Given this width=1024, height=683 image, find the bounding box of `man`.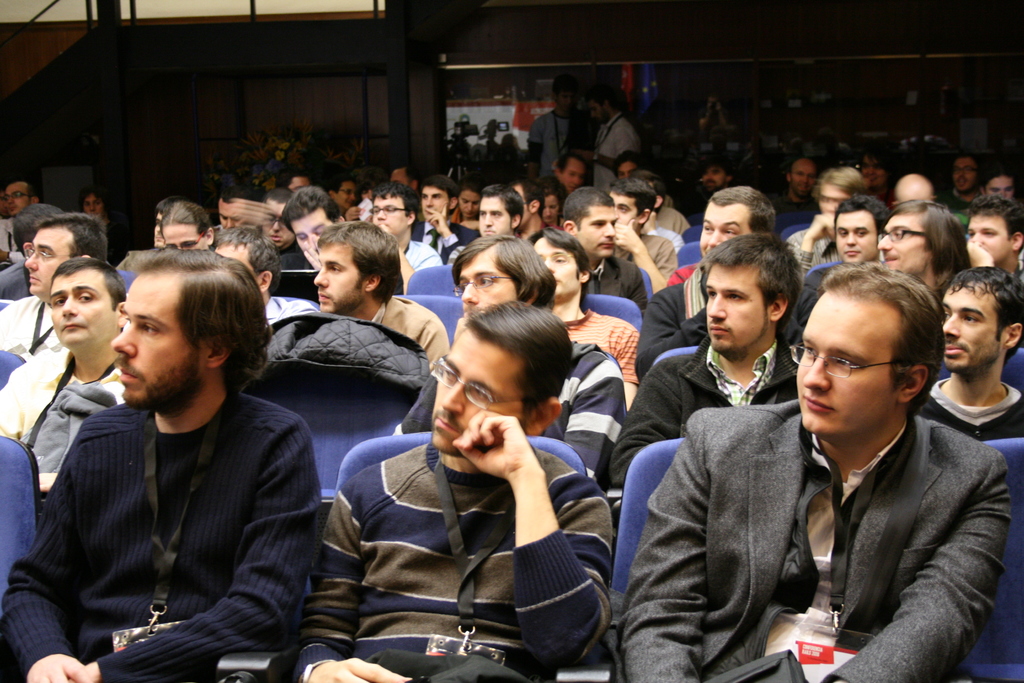
box=[787, 210, 884, 320].
